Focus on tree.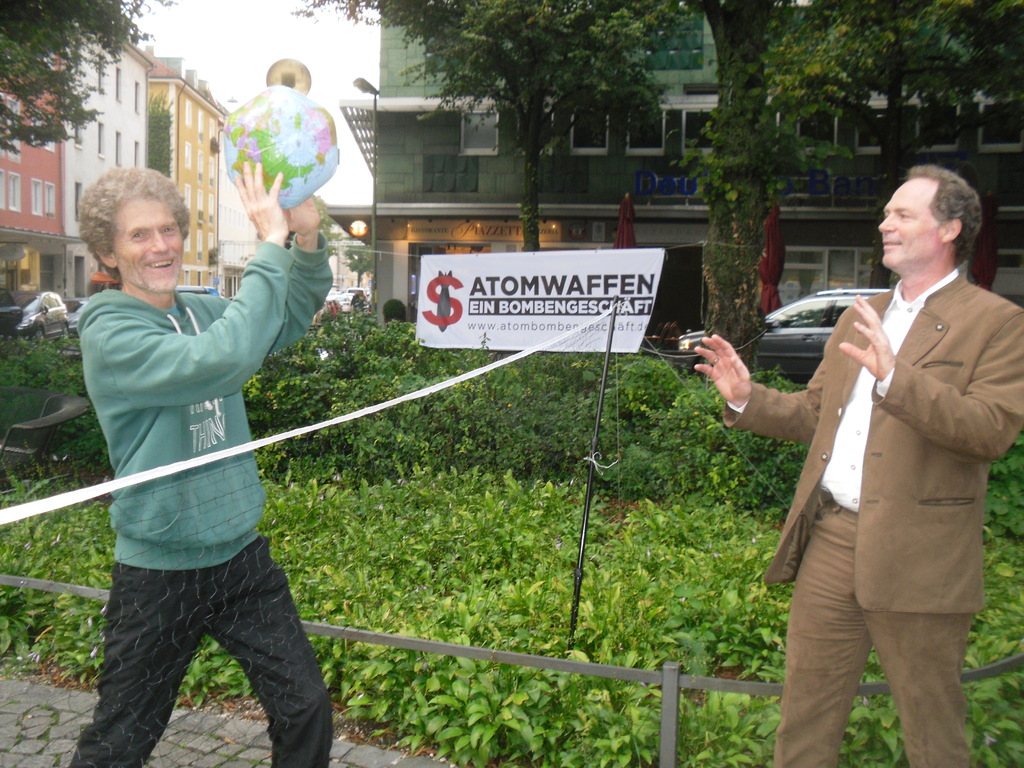
Focused at (x1=740, y1=0, x2=1023, y2=295).
